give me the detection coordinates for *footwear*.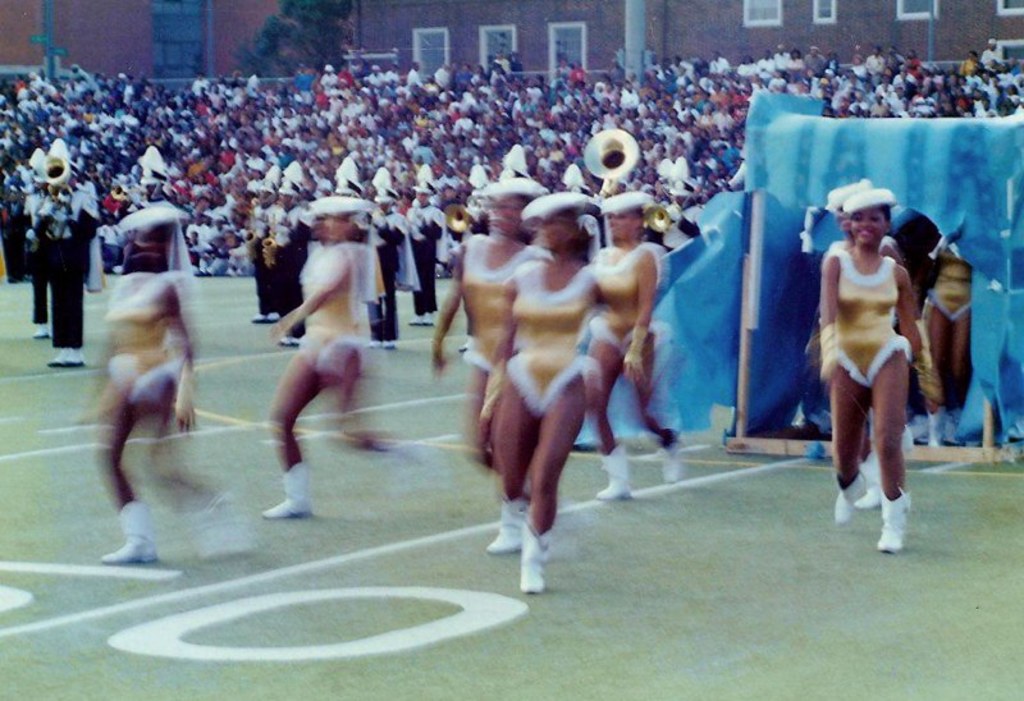
locate(593, 440, 637, 503).
